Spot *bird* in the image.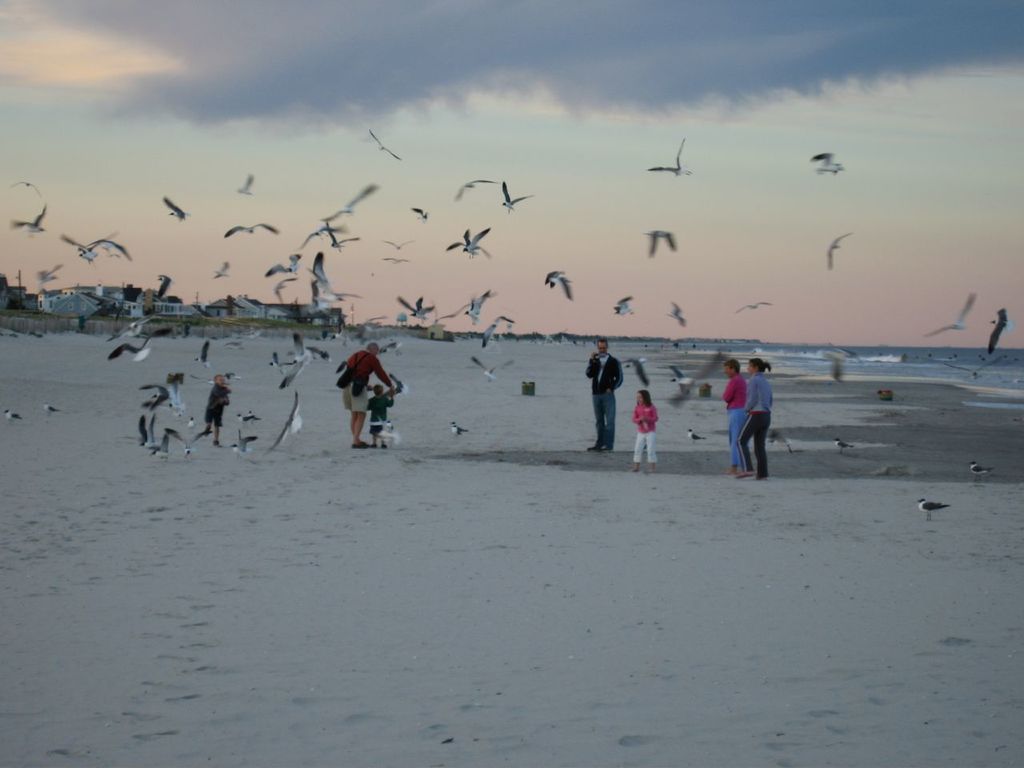
*bird* found at detection(989, 302, 1010, 364).
